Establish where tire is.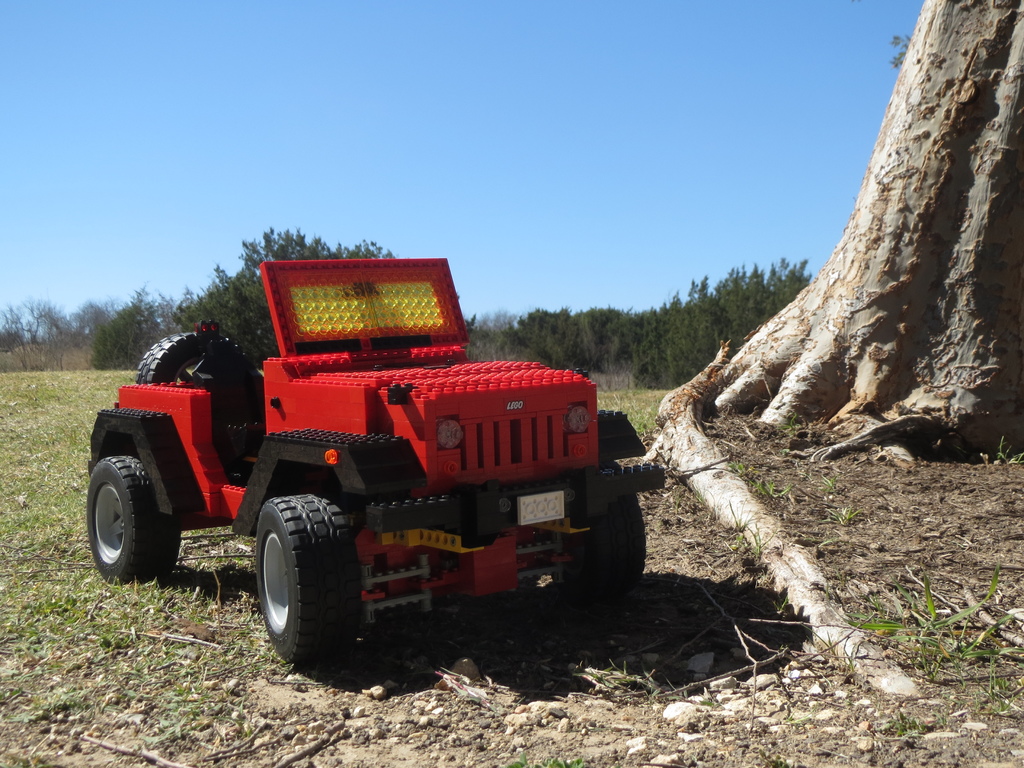
Established at rect(84, 458, 177, 584).
